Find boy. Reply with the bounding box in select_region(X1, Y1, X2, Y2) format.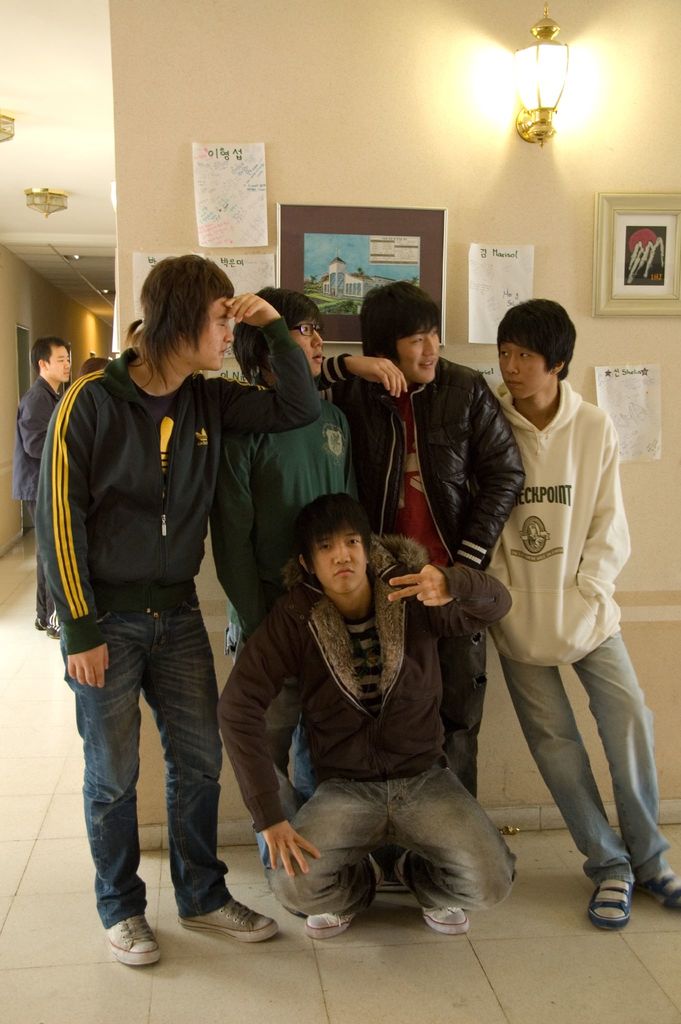
select_region(15, 337, 75, 645).
